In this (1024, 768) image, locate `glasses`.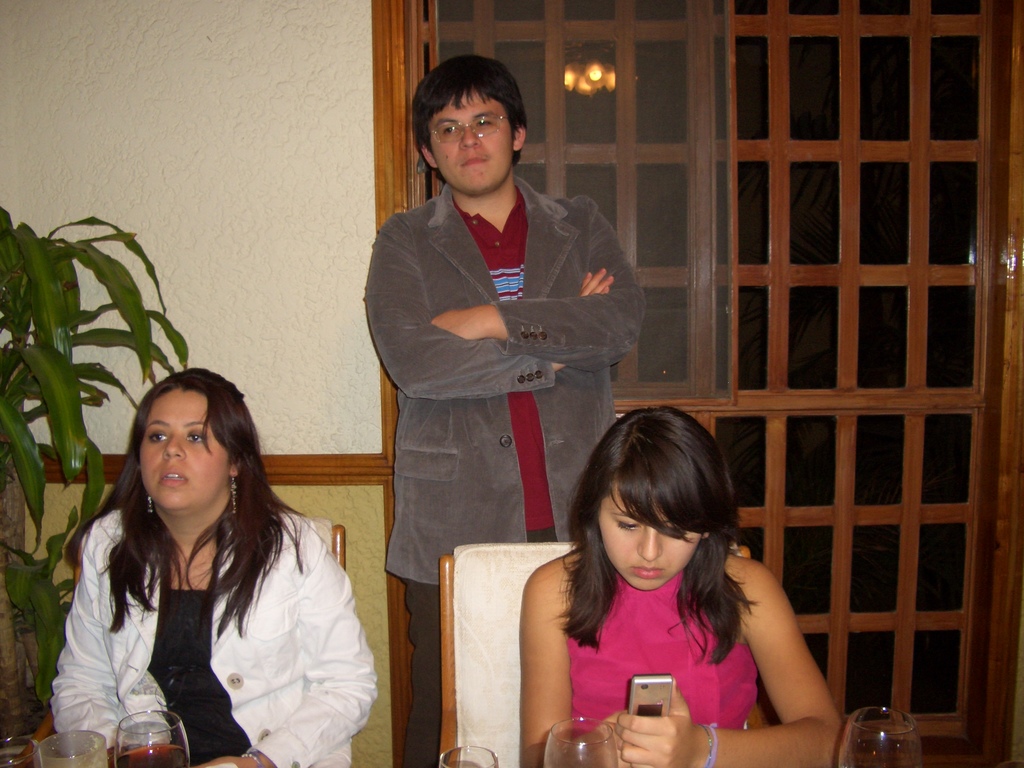
Bounding box: Rect(429, 113, 518, 142).
